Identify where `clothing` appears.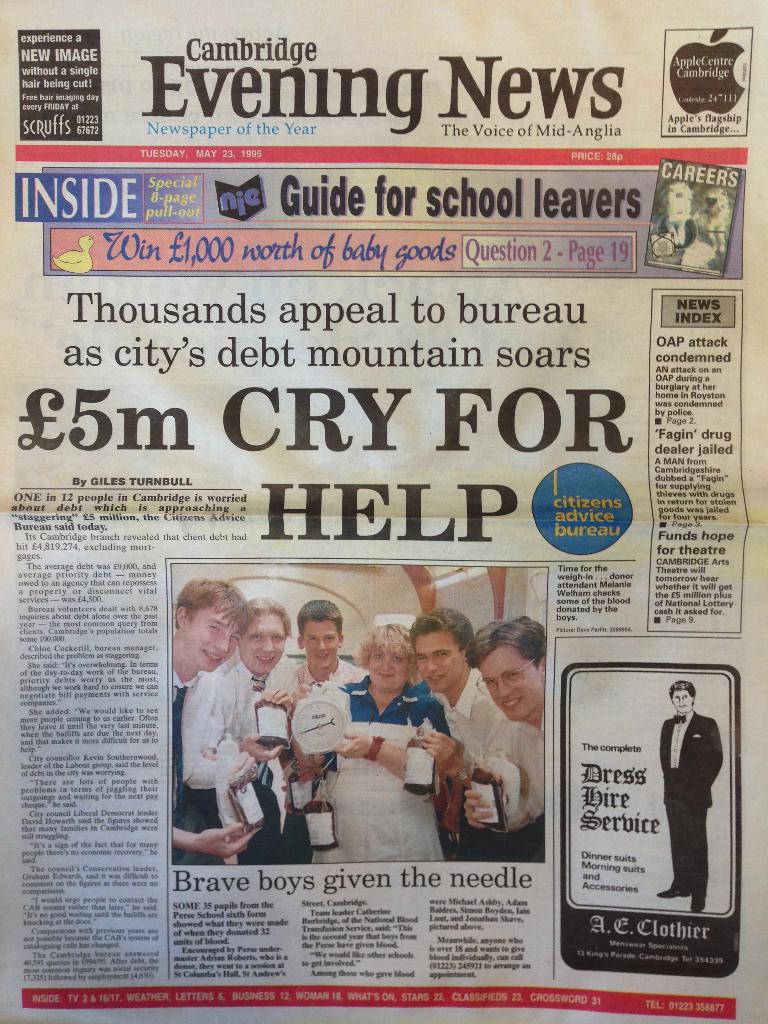
Appears at pyautogui.locateOnScreen(294, 655, 364, 689).
